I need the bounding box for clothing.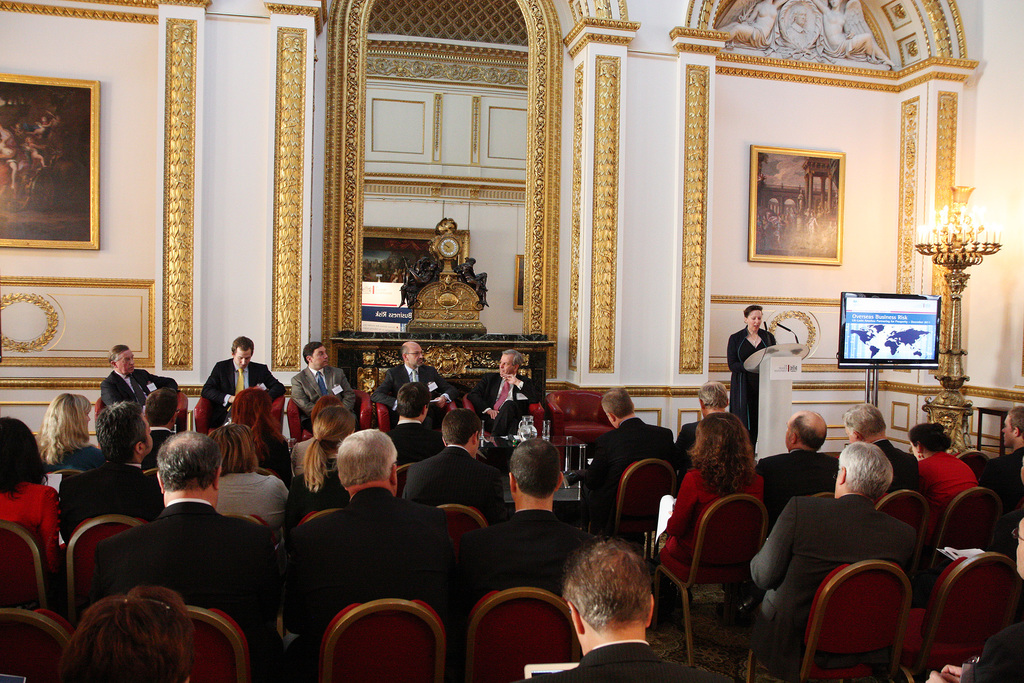
Here it is: 369 365 454 429.
